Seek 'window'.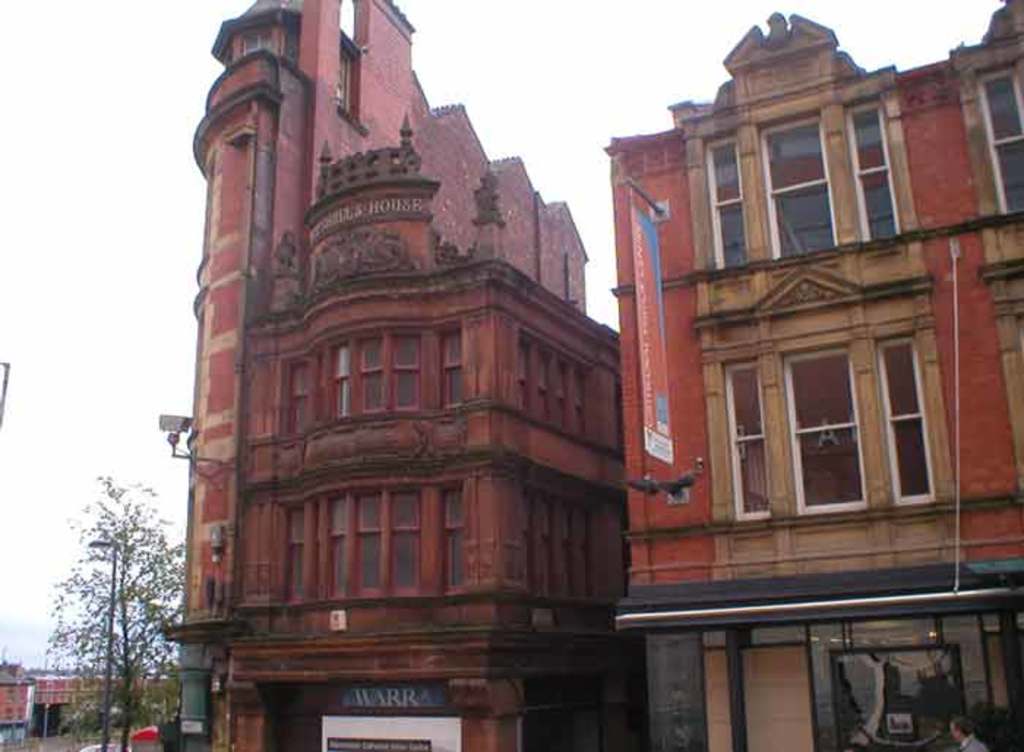
<bbox>753, 111, 835, 256</bbox>.
